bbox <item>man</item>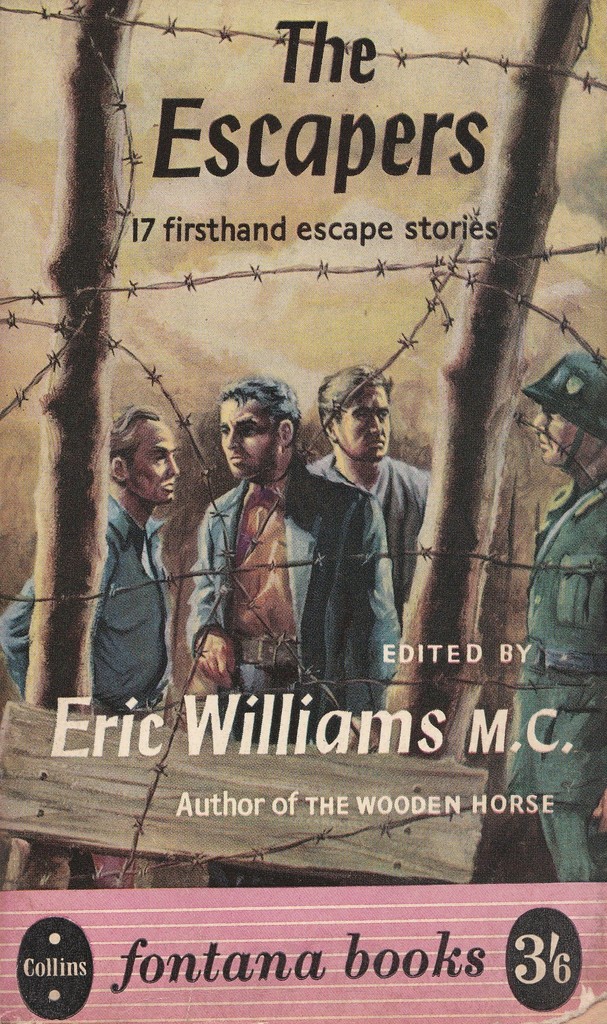
[0,399,178,717]
